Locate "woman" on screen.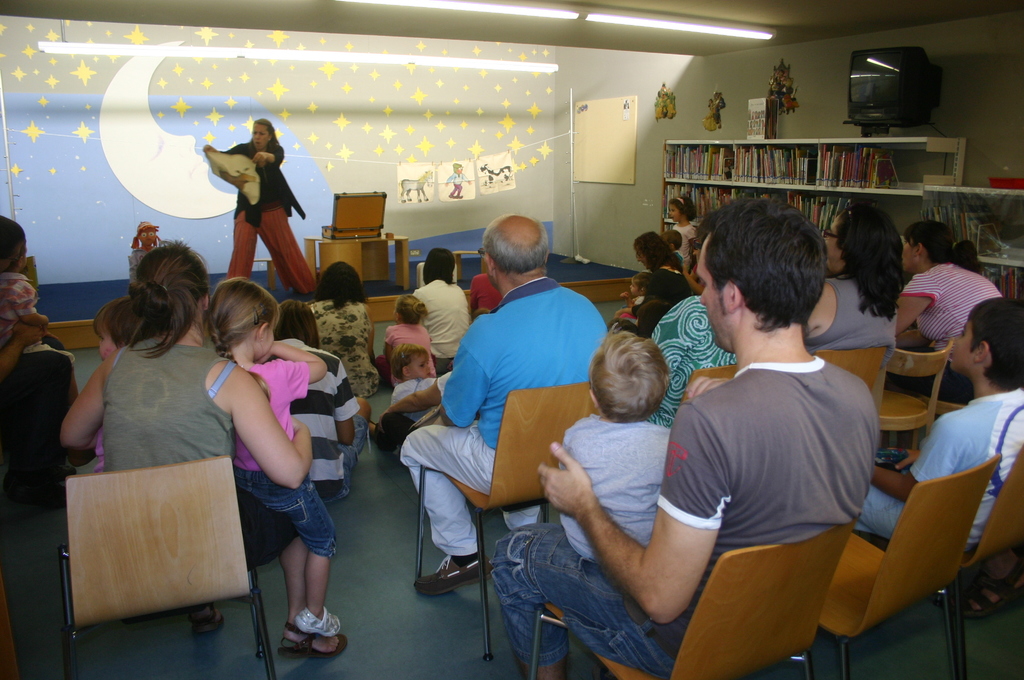
On screen at (805, 206, 899, 361).
